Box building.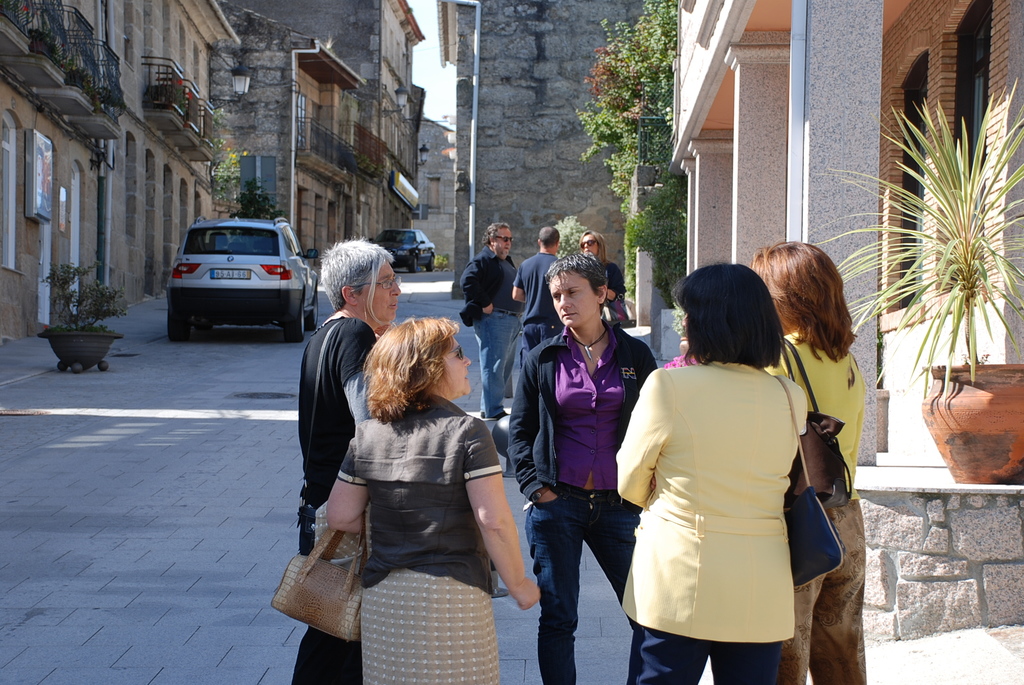
l=211, t=3, r=358, b=271.
